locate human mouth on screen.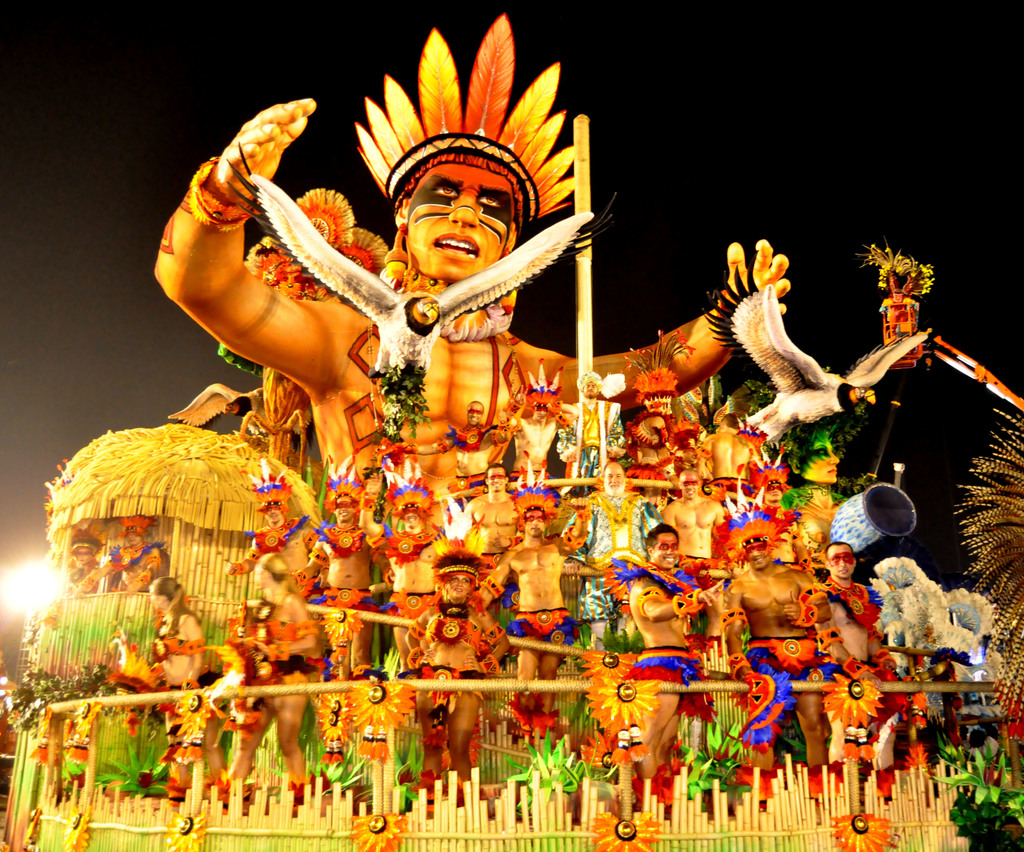
On screen at {"left": 470, "top": 416, "right": 477, "bottom": 423}.
